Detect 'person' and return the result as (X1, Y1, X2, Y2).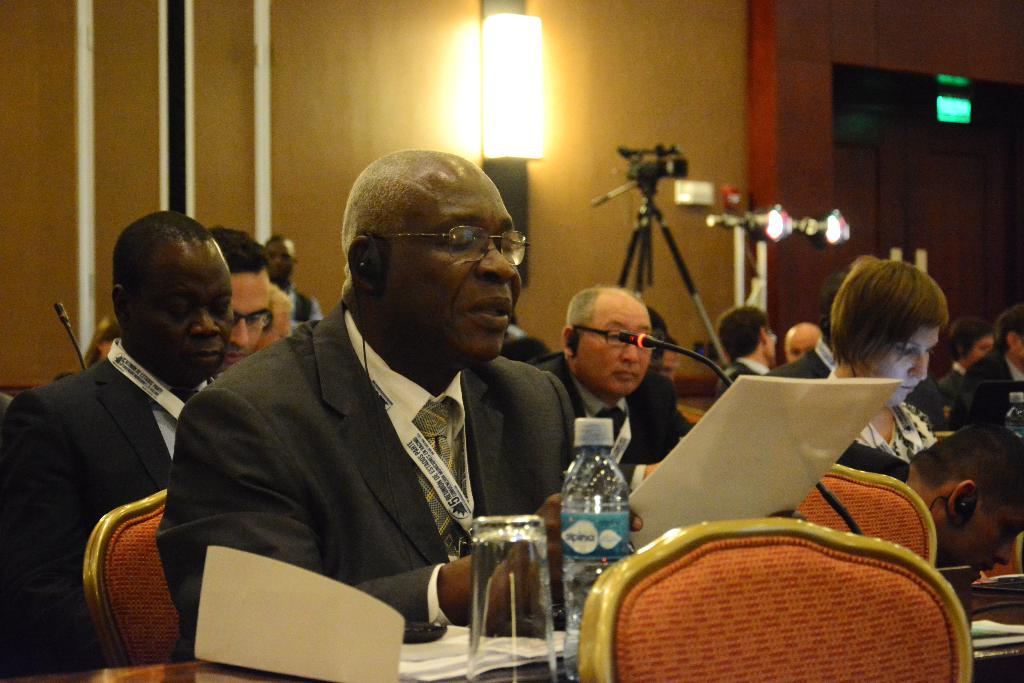
(0, 210, 234, 675).
